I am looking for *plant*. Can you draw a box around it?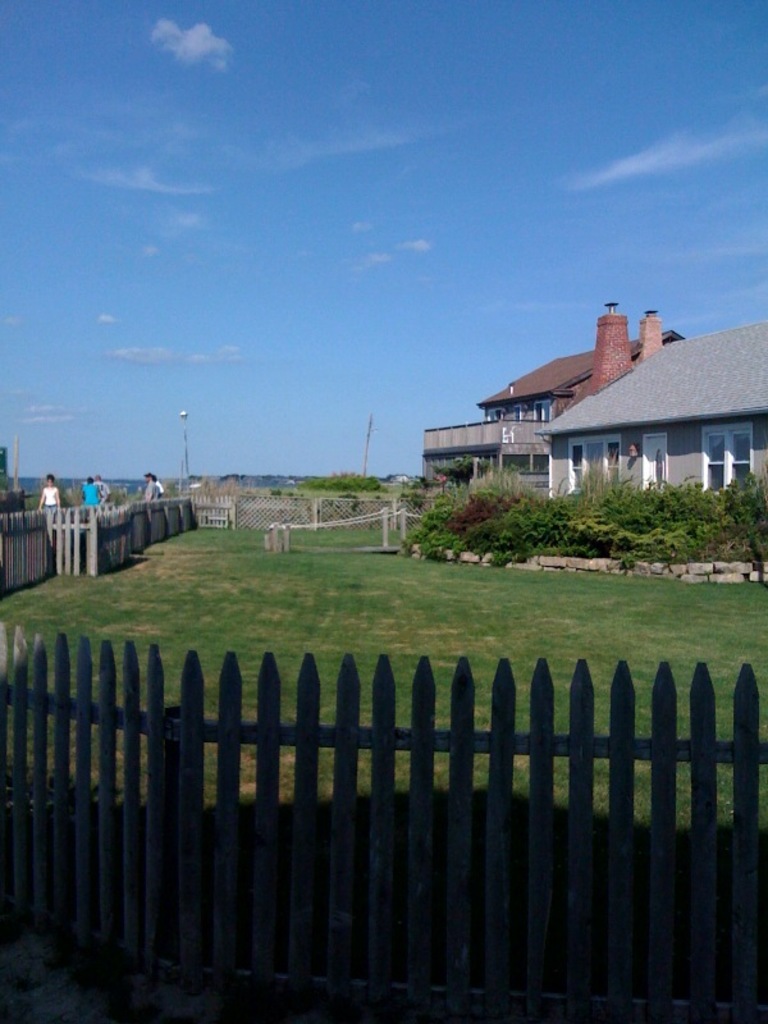
Sure, the bounding box is box(60, 475, 83, 504).
